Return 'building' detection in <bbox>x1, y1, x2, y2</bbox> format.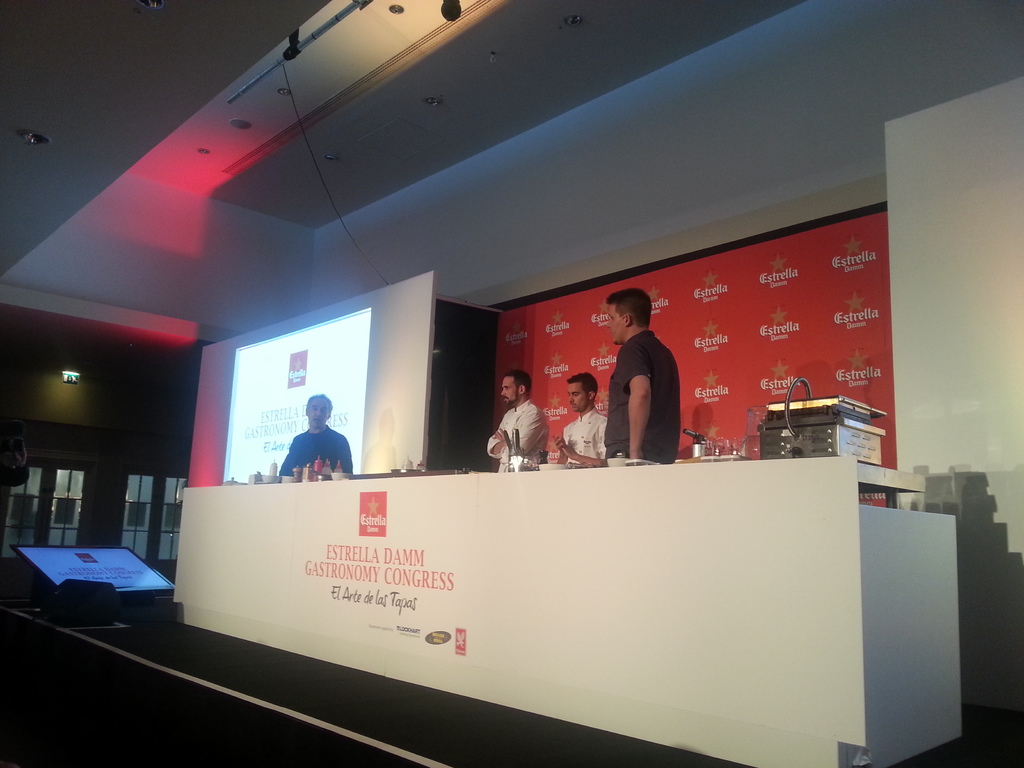
<bbox>0, 0, 1023, 767</bbox>.
